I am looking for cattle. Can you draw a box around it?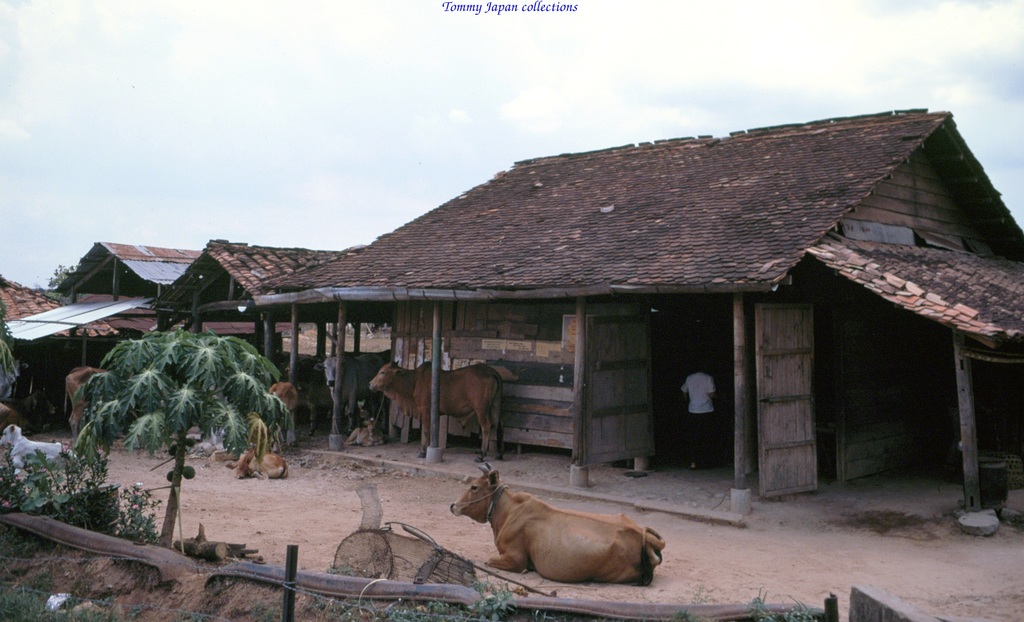
Sure, the bounding box is [x1=372, y1=357, x2=499, y2=461].
